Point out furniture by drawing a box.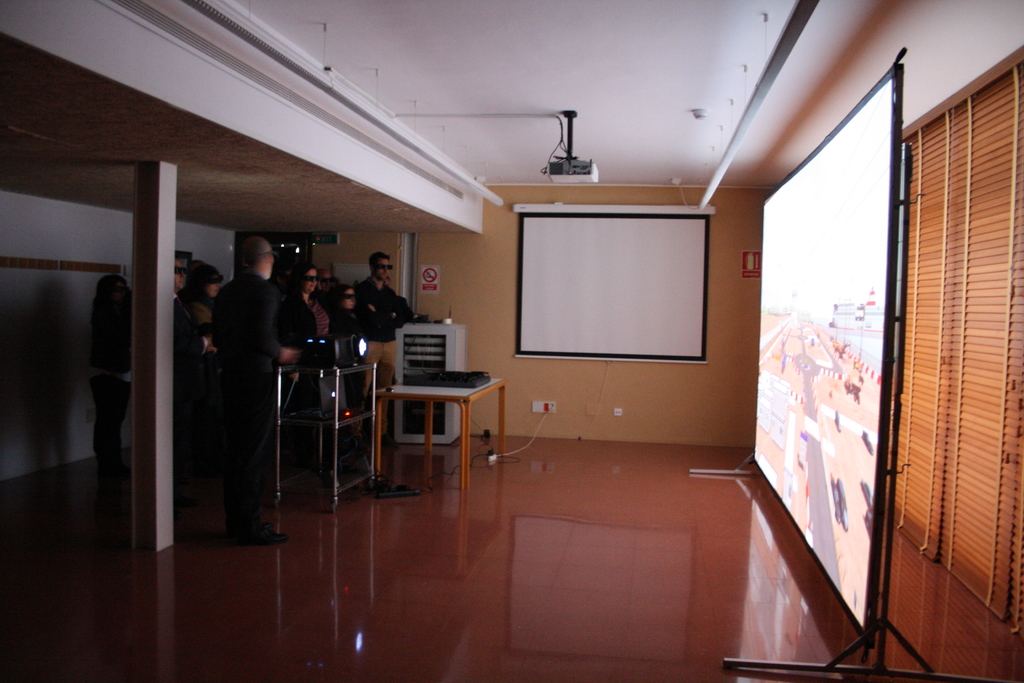
(372, 378, 509, 498).
